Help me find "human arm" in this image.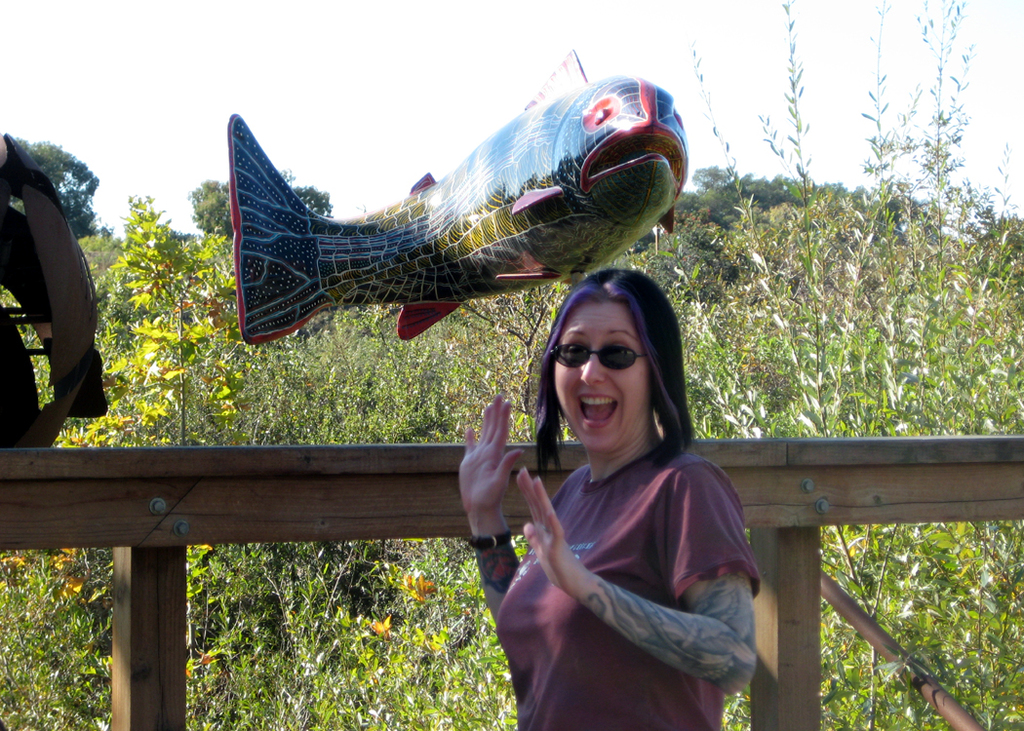
Found it: left=461, top=394, right=521, bottom=626.
